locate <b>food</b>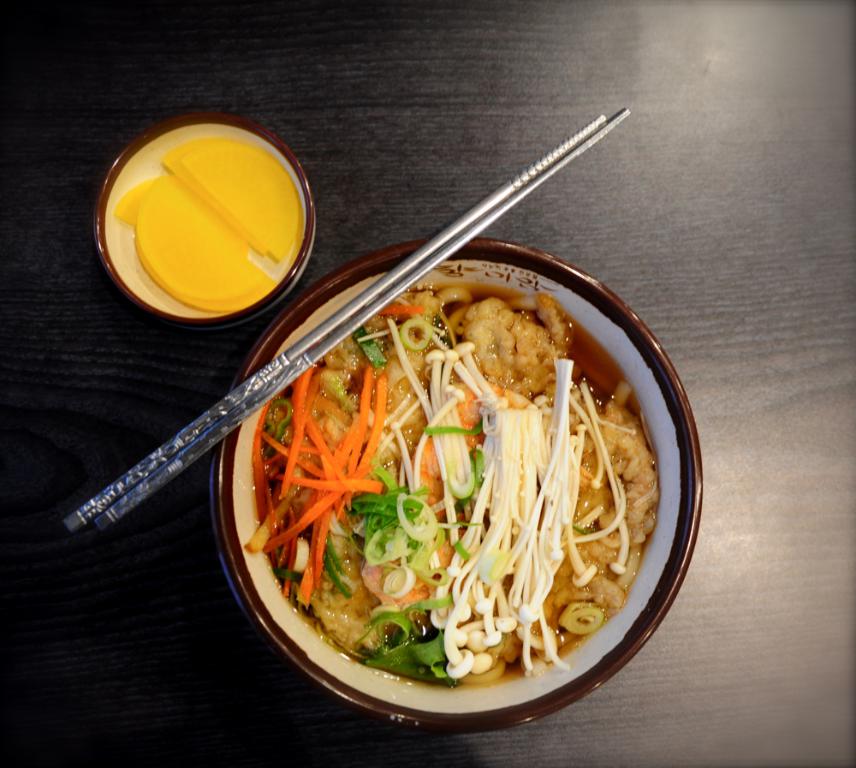
x1=105, y1=130, x2=312, y2=319
